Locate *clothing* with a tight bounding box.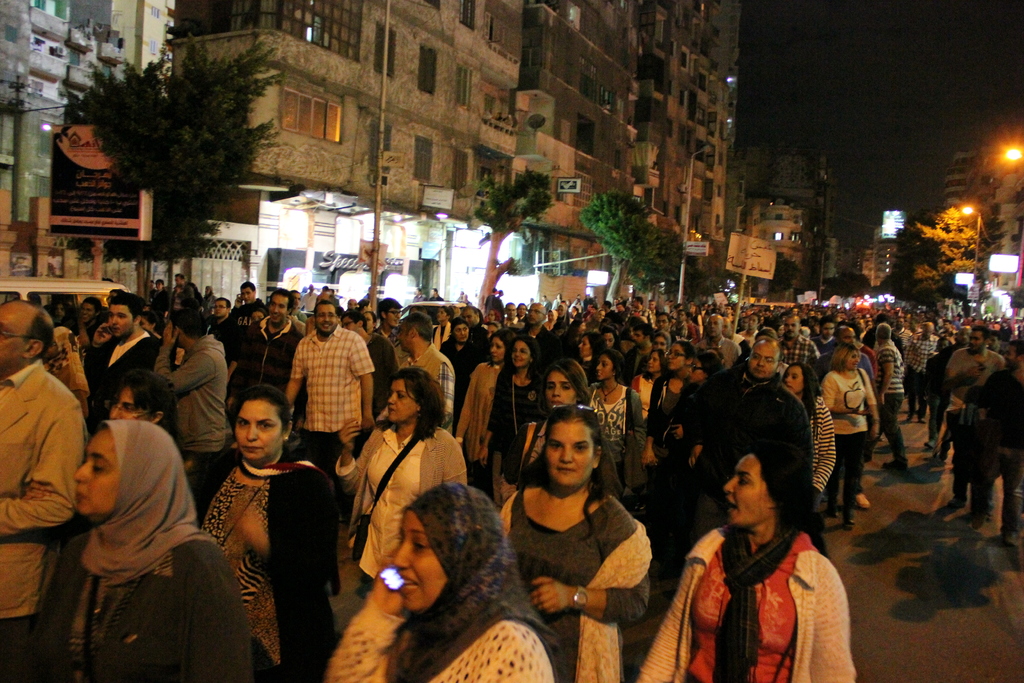
bbox(488, 372, 540, 490).
